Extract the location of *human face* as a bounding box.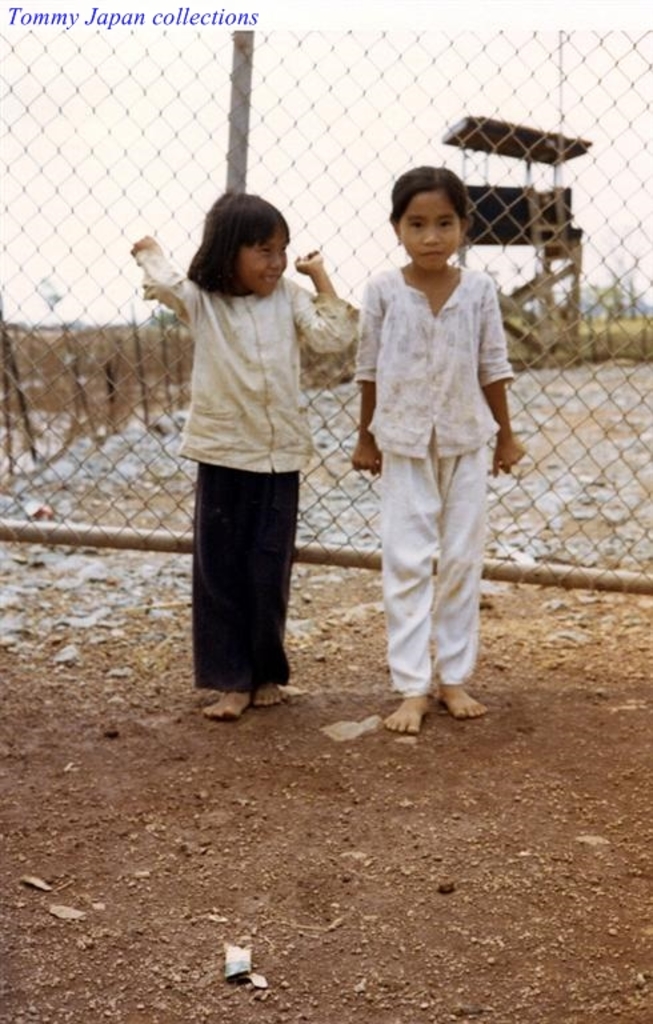
box=[241, 223, 284, 284].
